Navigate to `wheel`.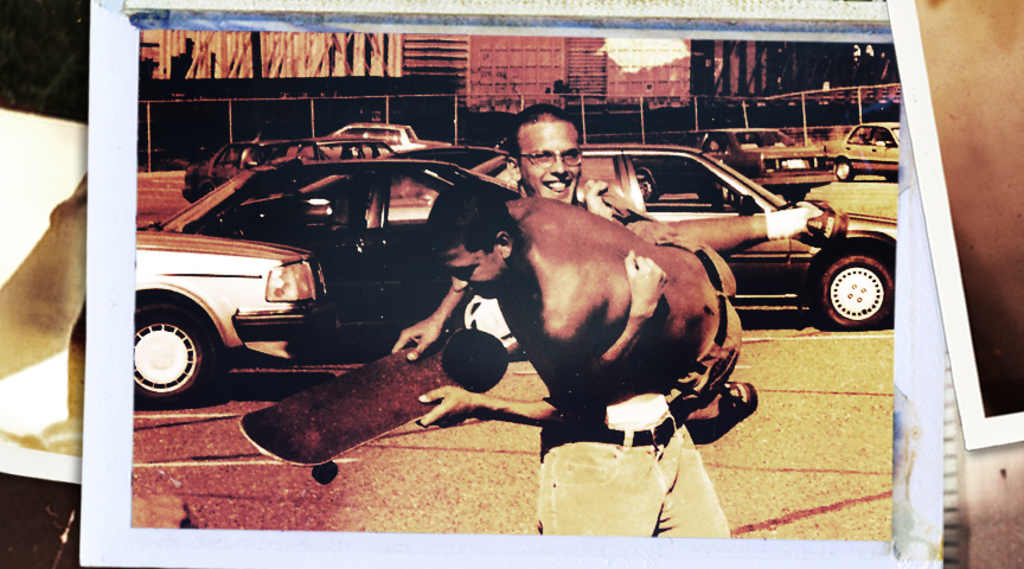
Navigation target: 815 252 897 328.
